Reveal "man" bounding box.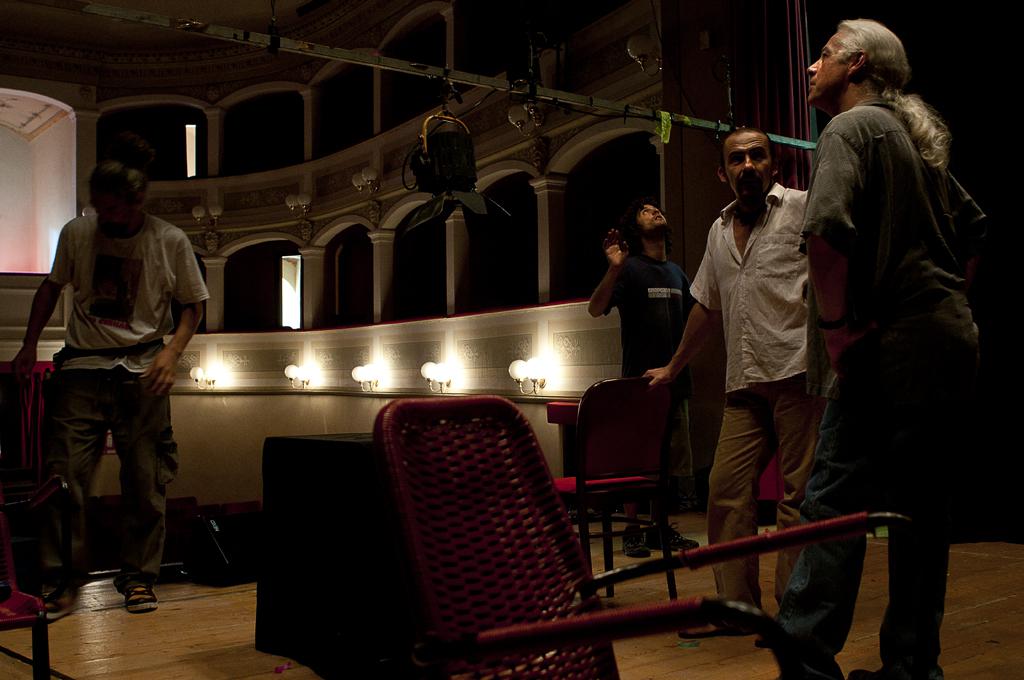
Revealed: [x1=574, y1=194, x2=695, y2=563].
